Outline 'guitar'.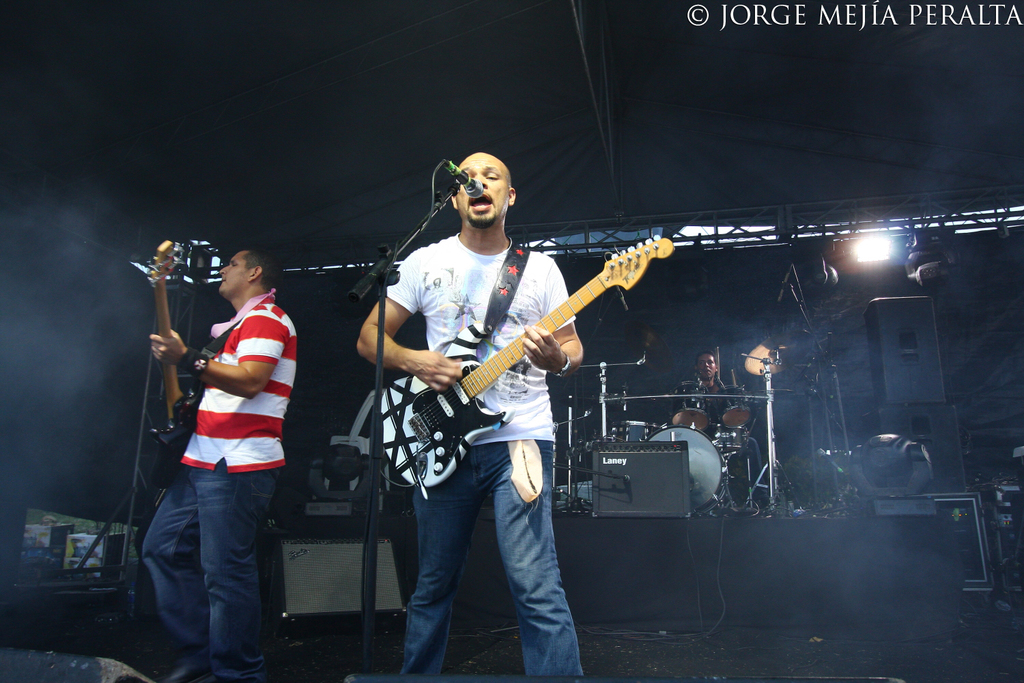
Outline: 136 231 221 488.
